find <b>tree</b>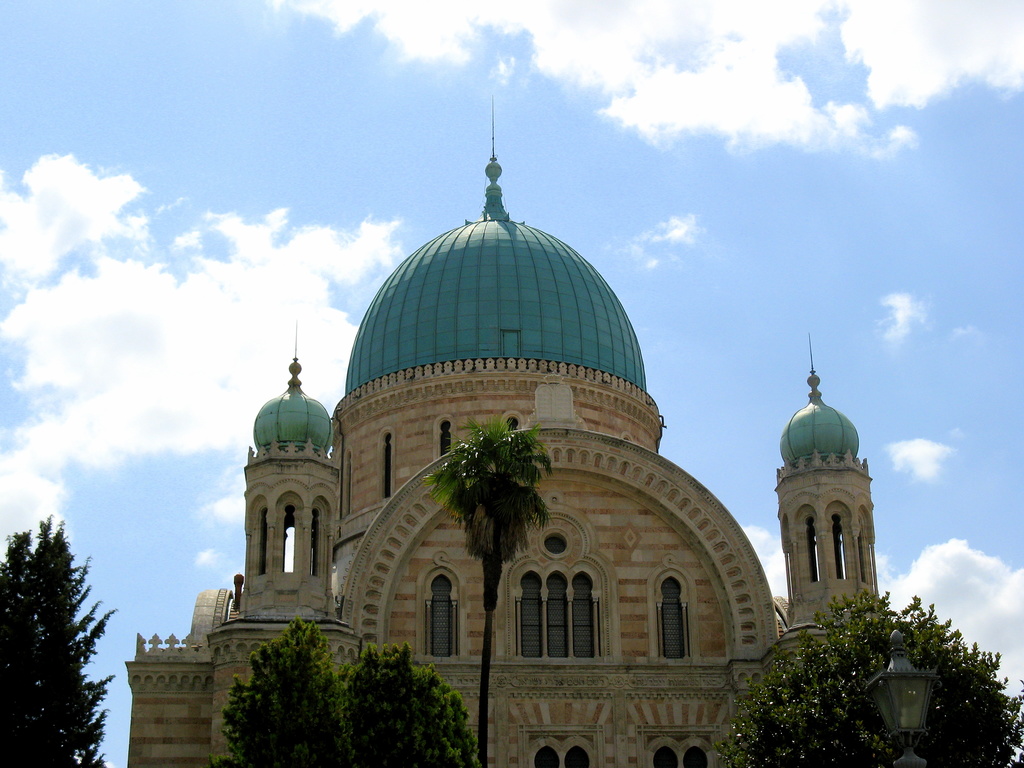
[left=216, top=615, right=499, bottom=767]
